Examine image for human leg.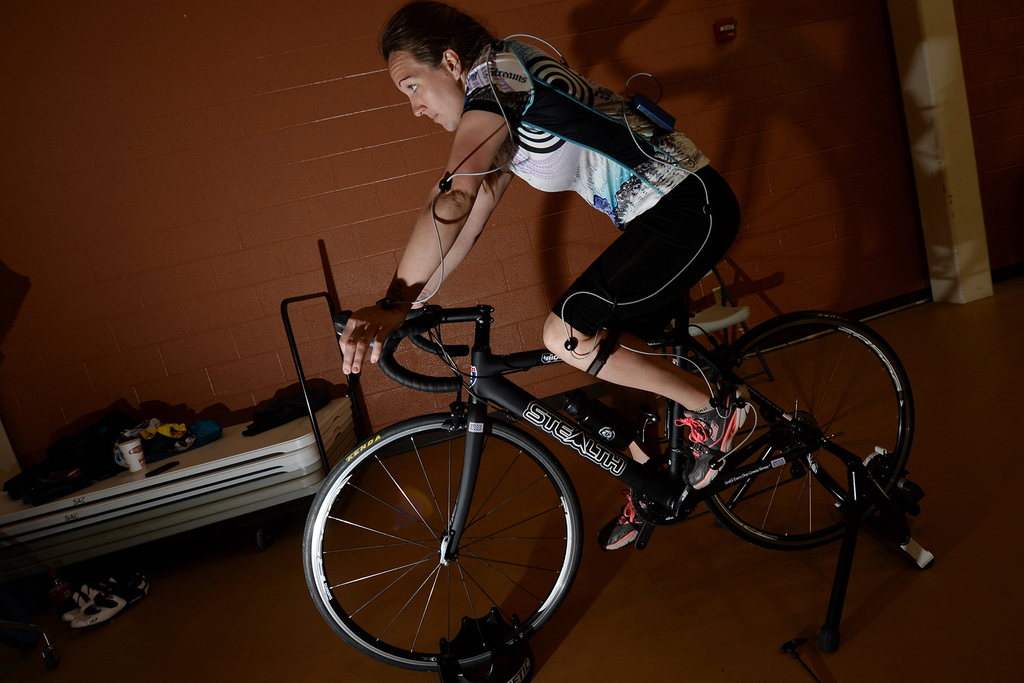
Examination result: region(541, 164, 763, 489).
